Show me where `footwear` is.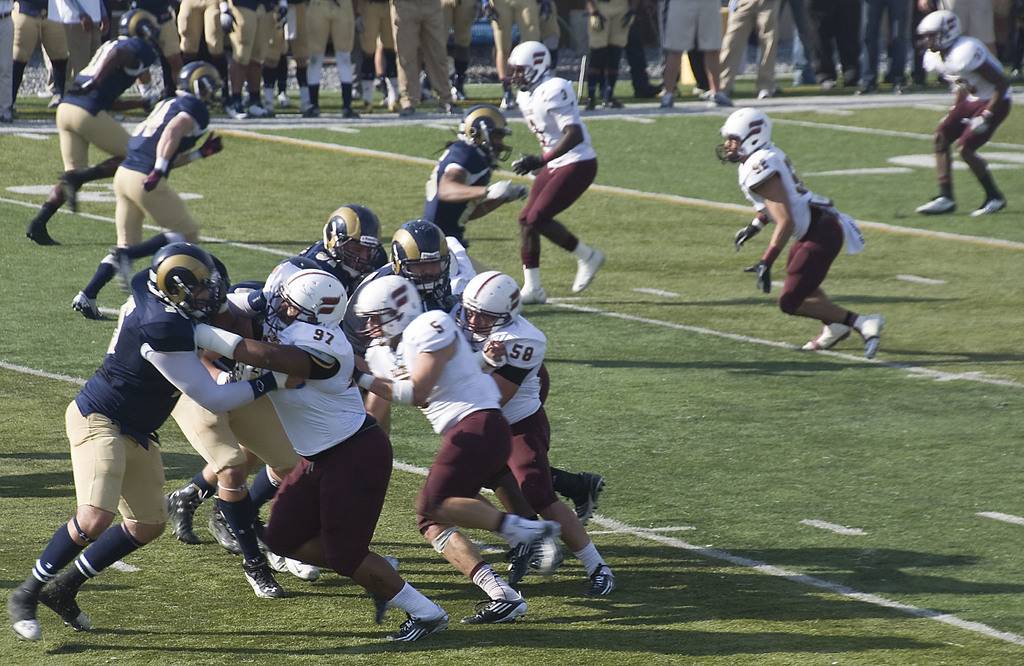
`footwear` is at (x1=111, y1=112, x2=129, y2=124).
